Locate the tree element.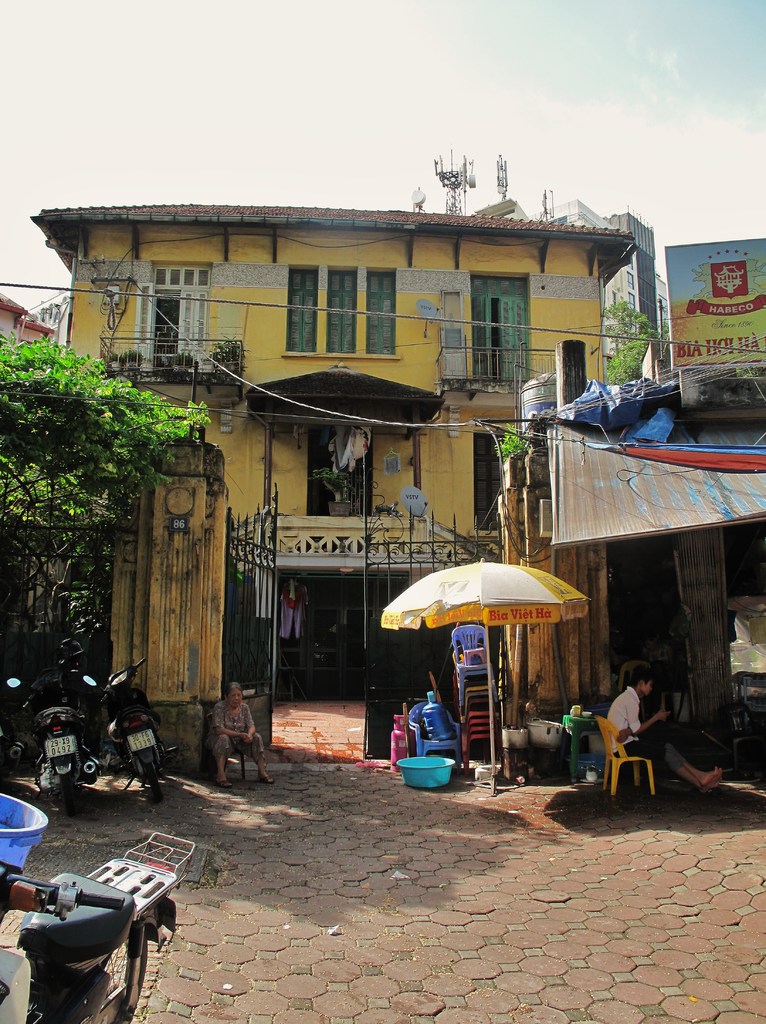
Element bbox: left=601, top=296, right=647, bottom=385.
